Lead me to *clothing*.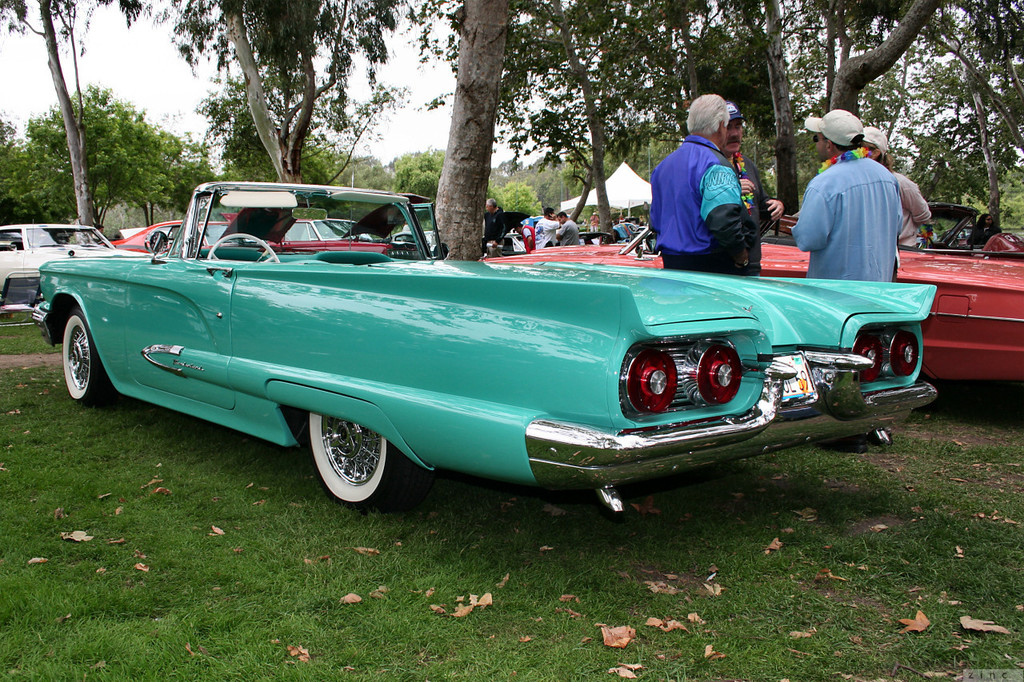
Lead to bbox=[588, 215, 598, 233].
